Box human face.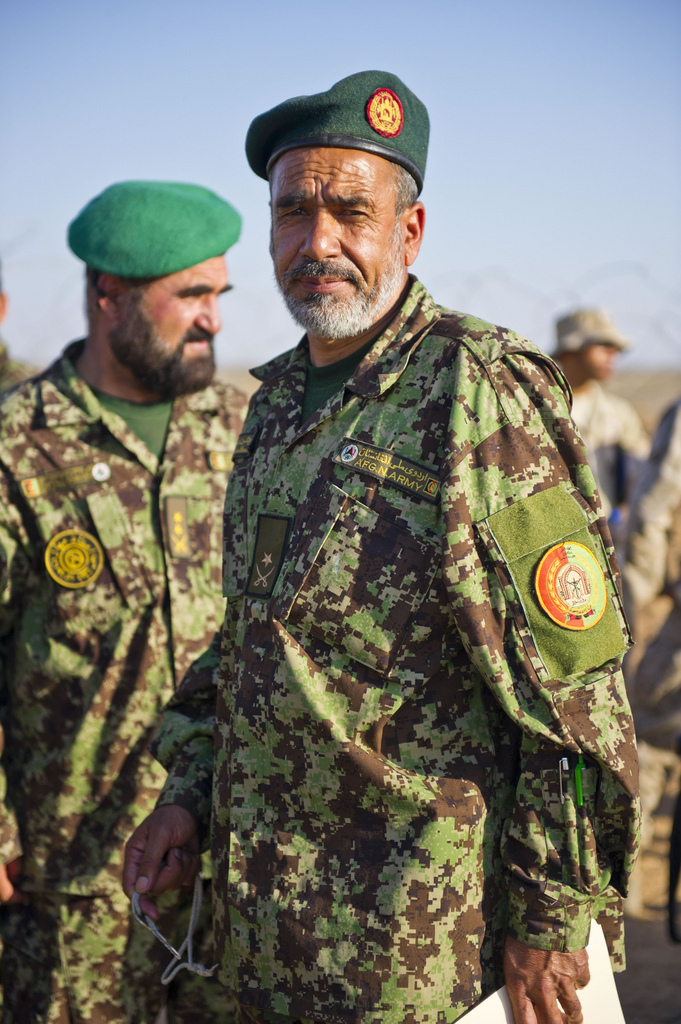
264,150,399,333.
